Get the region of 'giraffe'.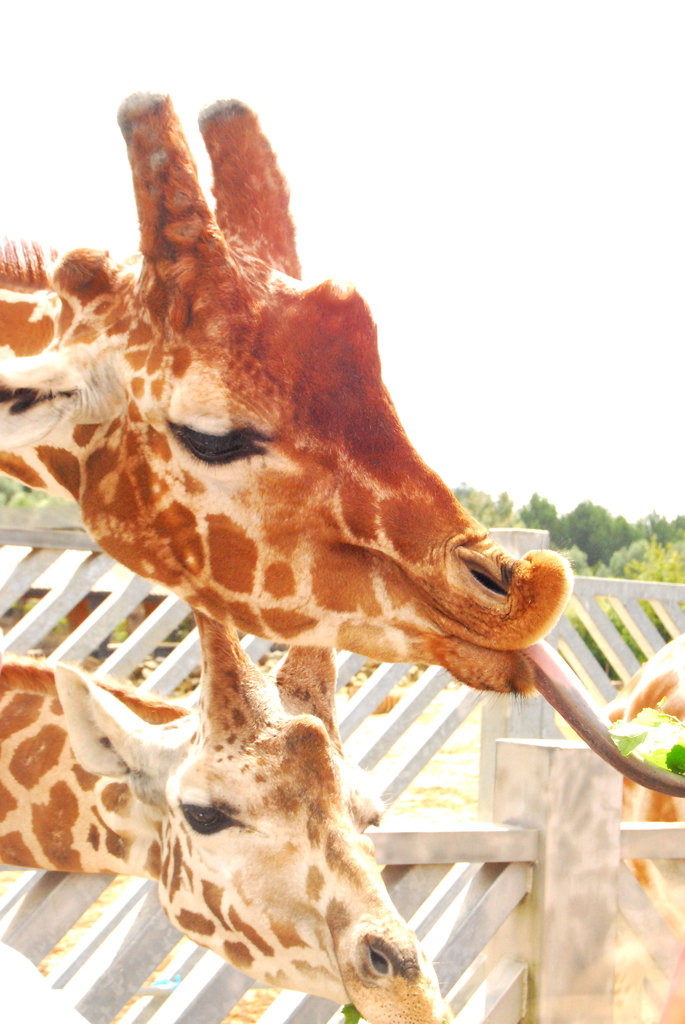
<region>39, 645, 479, 1021</region>.
